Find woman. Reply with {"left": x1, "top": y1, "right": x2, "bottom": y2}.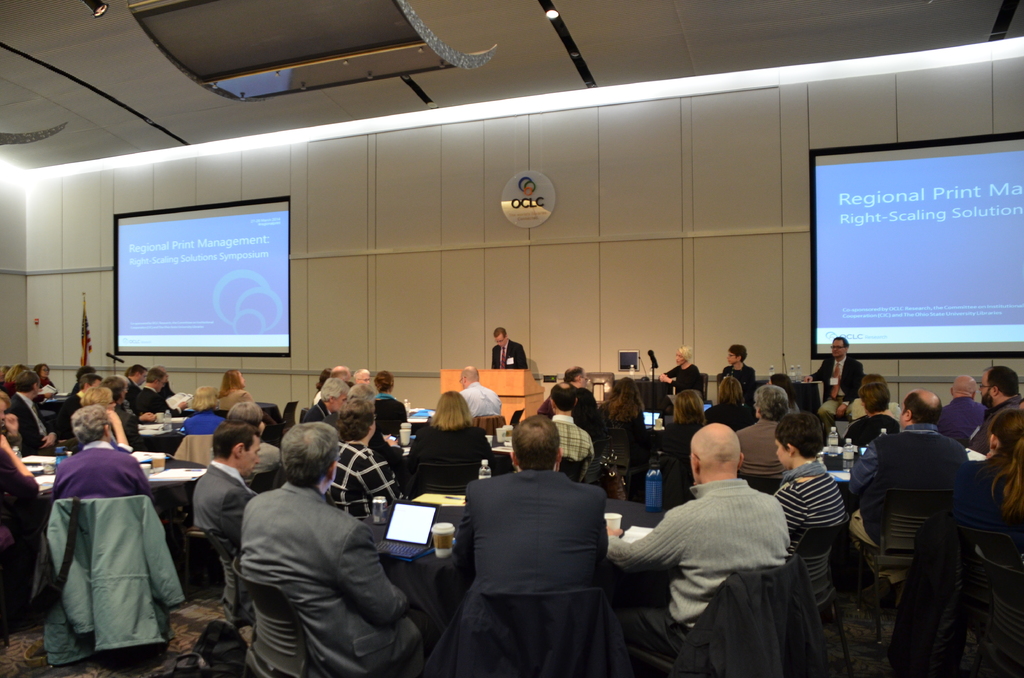
{"left": 0, "top": 389, "right": 25, "bottom": 460}.
